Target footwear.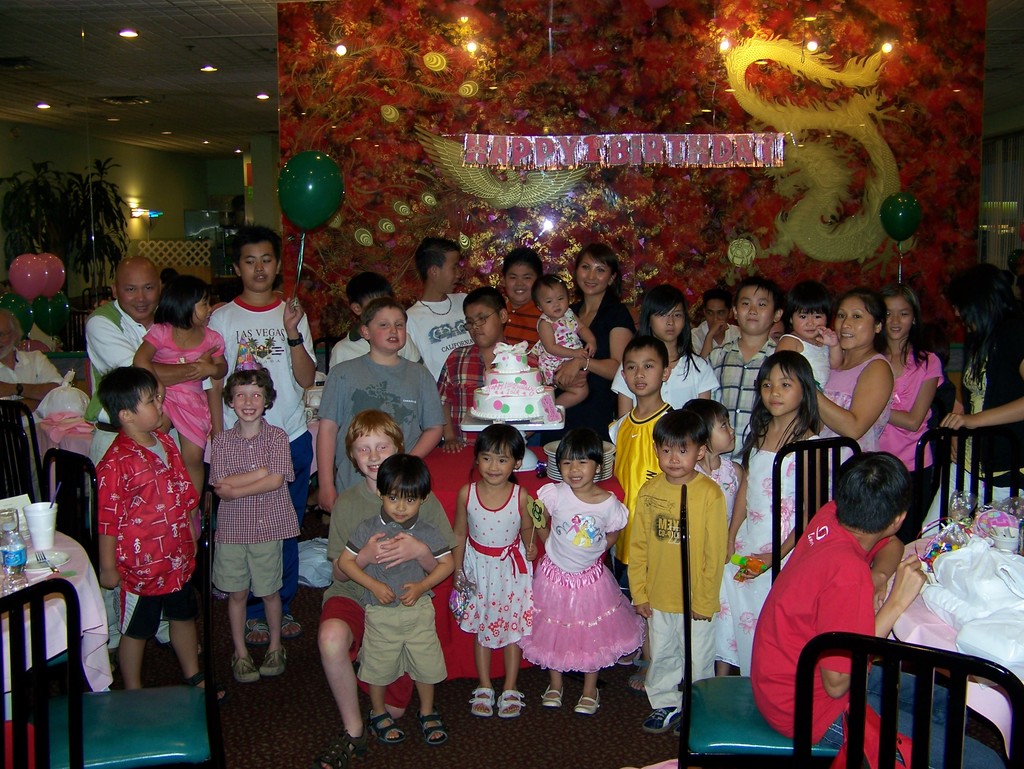
Target region: locate(227, 646, 261, 691).
